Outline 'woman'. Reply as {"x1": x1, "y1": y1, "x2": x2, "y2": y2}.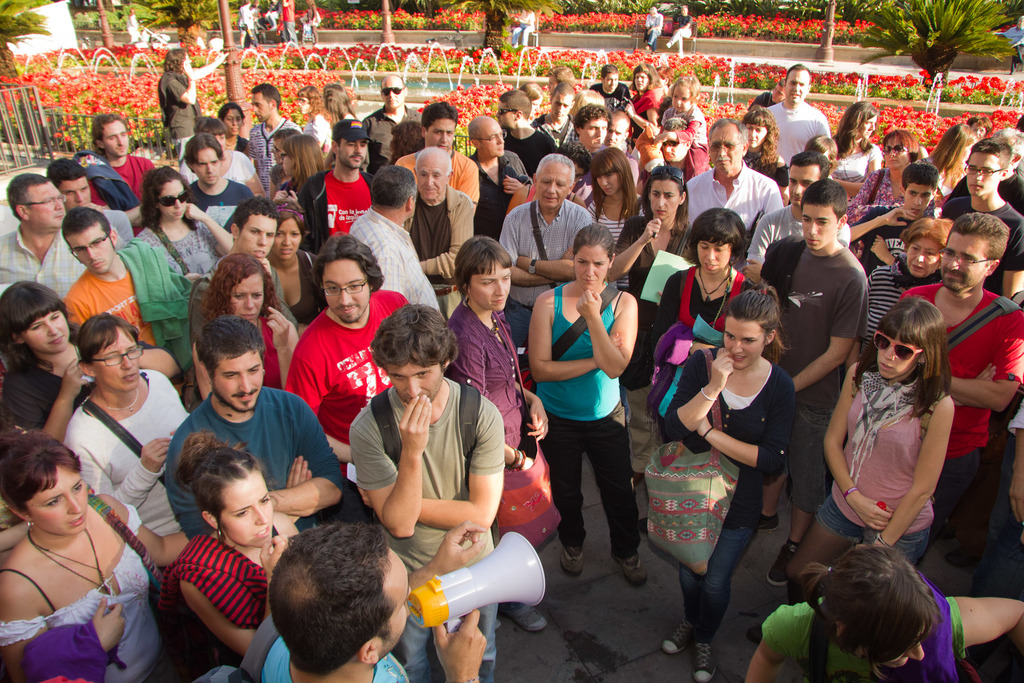
{"x1": 0, "y1": 276, "x2": 178, "y2": 446}.
